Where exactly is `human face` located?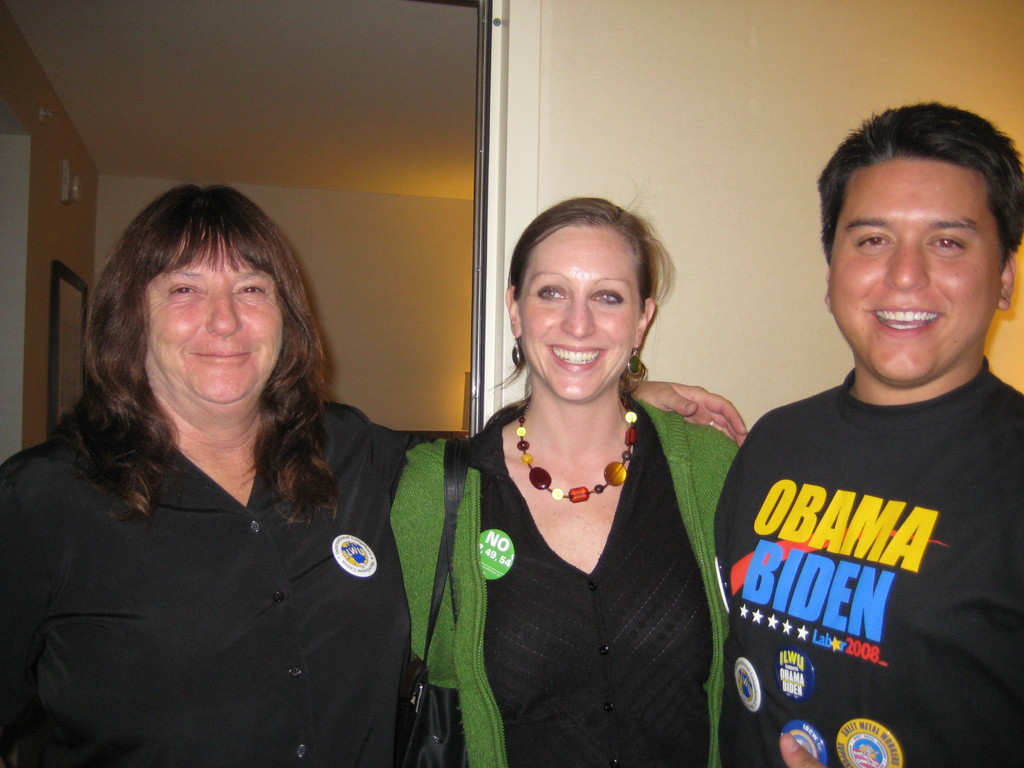
Its bounding box is l=518, t=225, r=639, b=400.
